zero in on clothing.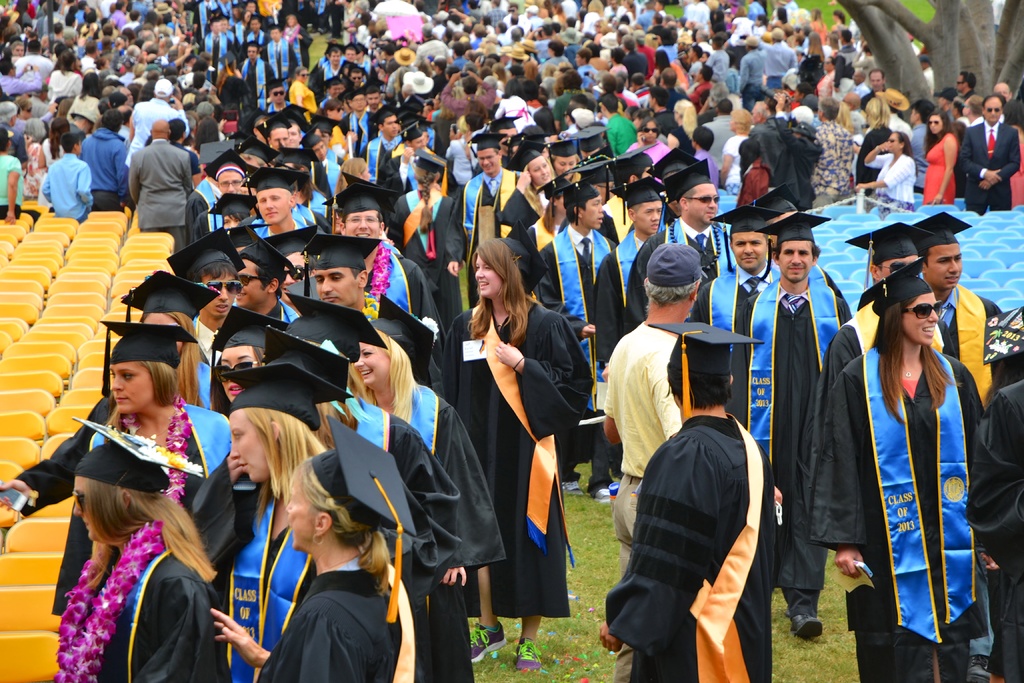
Zeroed in: 200:4:221:33.
